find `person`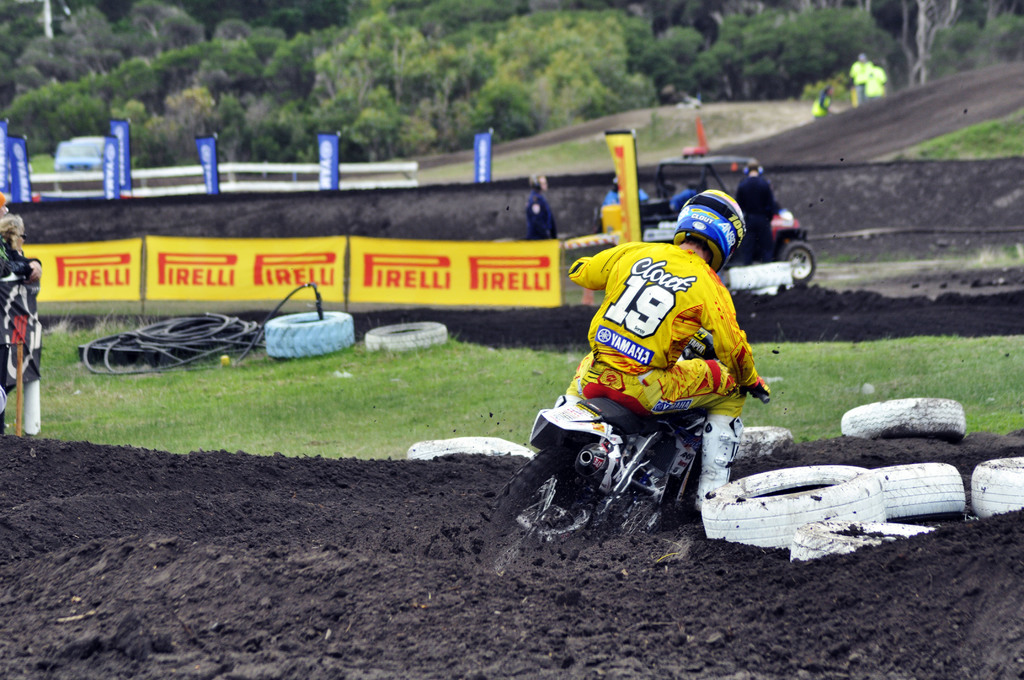
<region>673, 190, 698, 215</region>
